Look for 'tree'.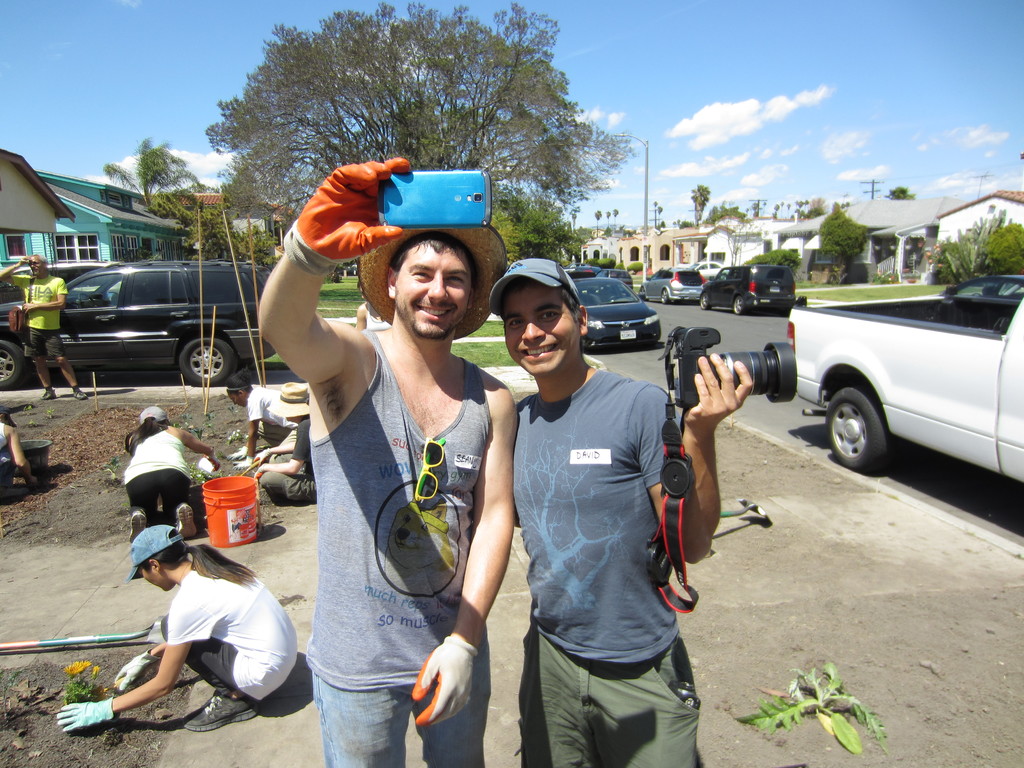
Found: [201,0,634,300].
